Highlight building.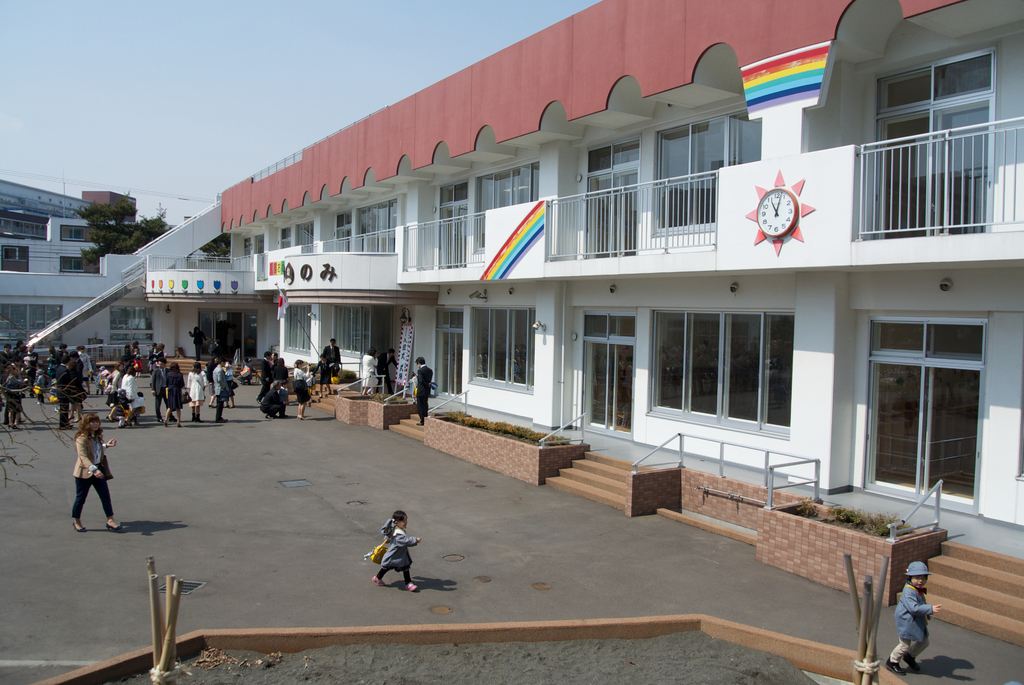
Highlighted region: bbox=[0, 174, 200, 363].
